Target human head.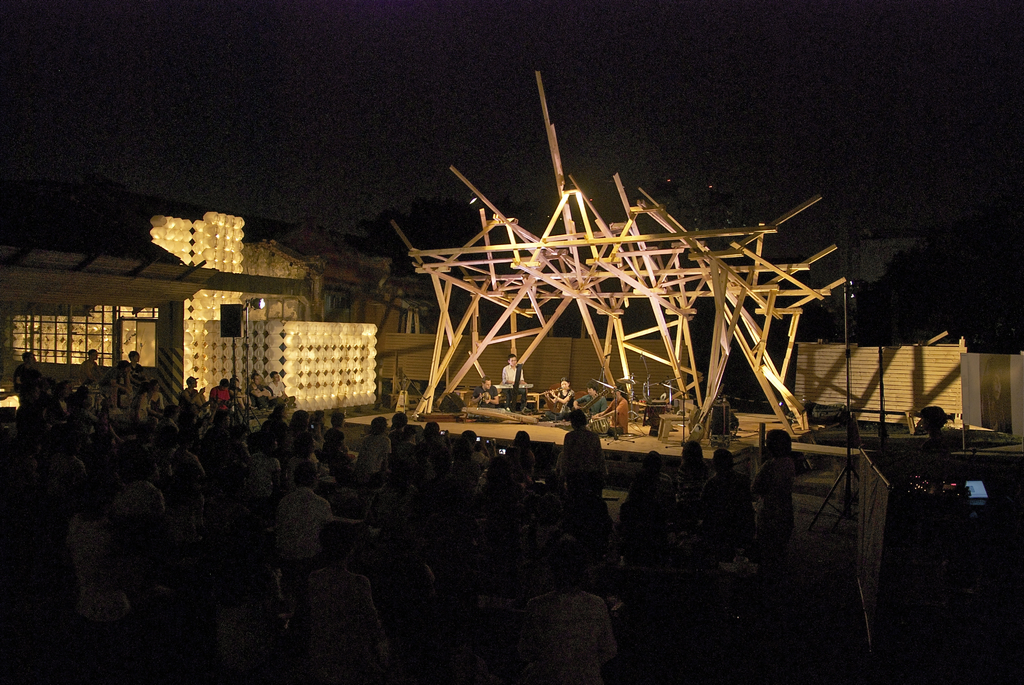
Target region: detection(454, 442, 481, 467).
